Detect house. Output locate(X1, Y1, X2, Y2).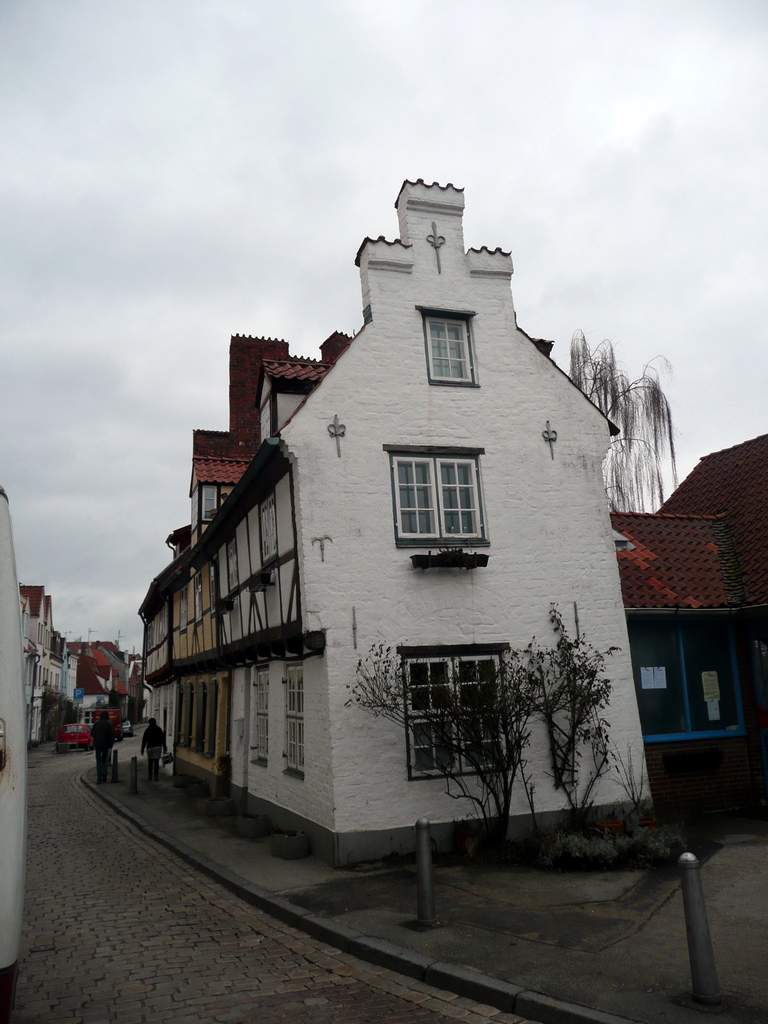
locate(607, 431, 767, 825).
